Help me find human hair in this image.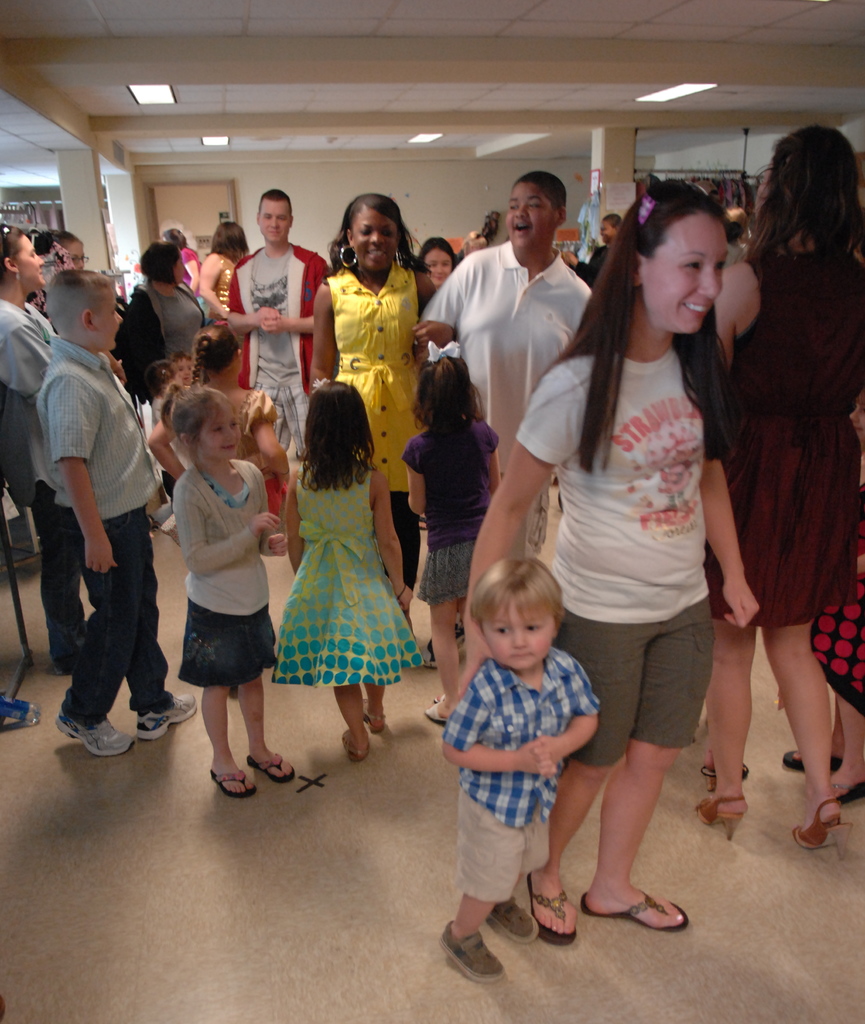
Found it: region(750, 125, 864, 339).
